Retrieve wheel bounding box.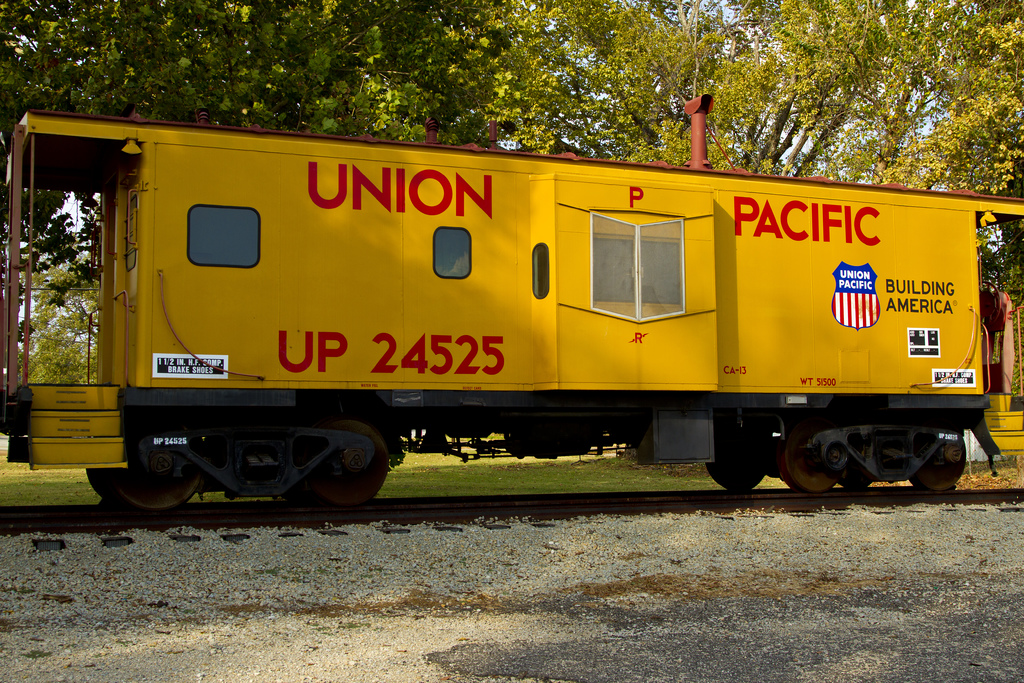
Bounding box: <region>84, 416, 210, 504</region>.
